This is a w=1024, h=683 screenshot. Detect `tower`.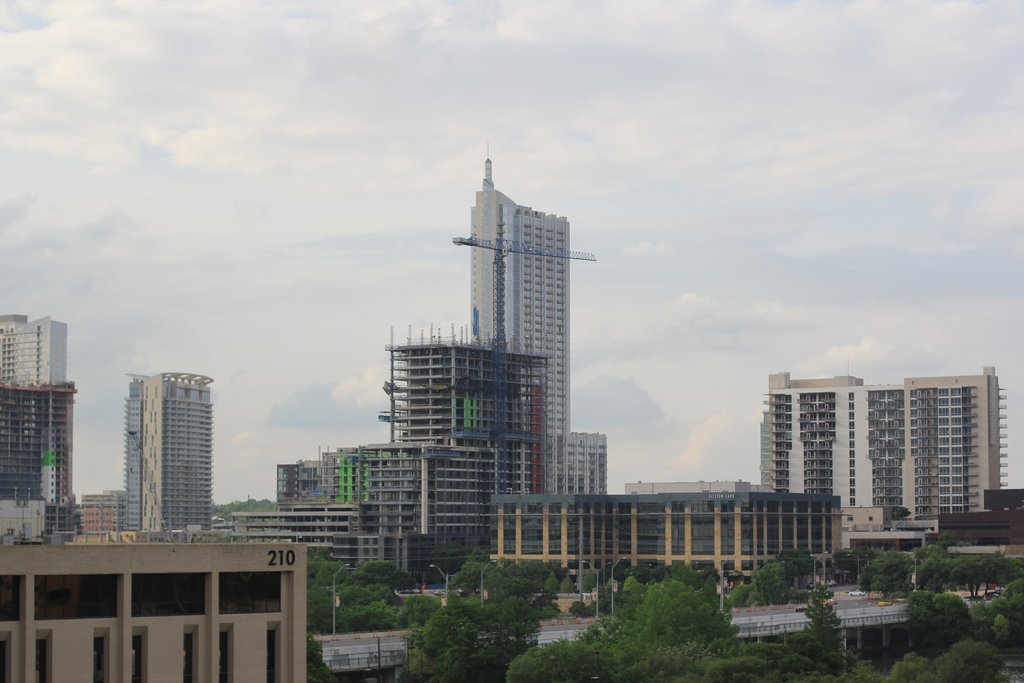
<bbox>77, 482, 121, 532</bbox>.
